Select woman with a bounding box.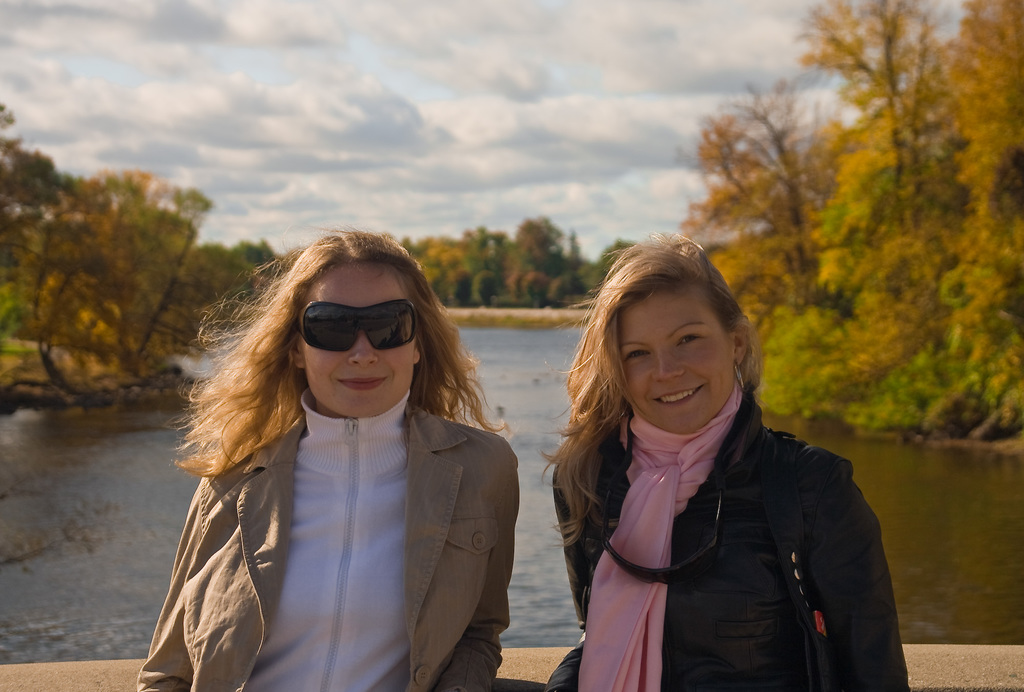
region(527, 223, 905, 691).
